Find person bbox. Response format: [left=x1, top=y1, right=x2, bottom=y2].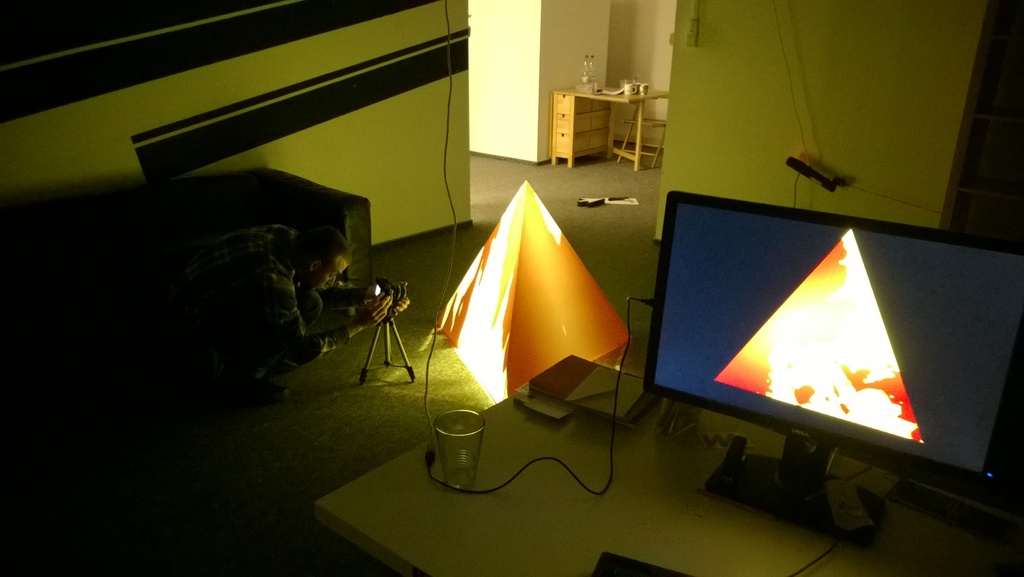
[left=170, top=204, right=399, bottom=423].
